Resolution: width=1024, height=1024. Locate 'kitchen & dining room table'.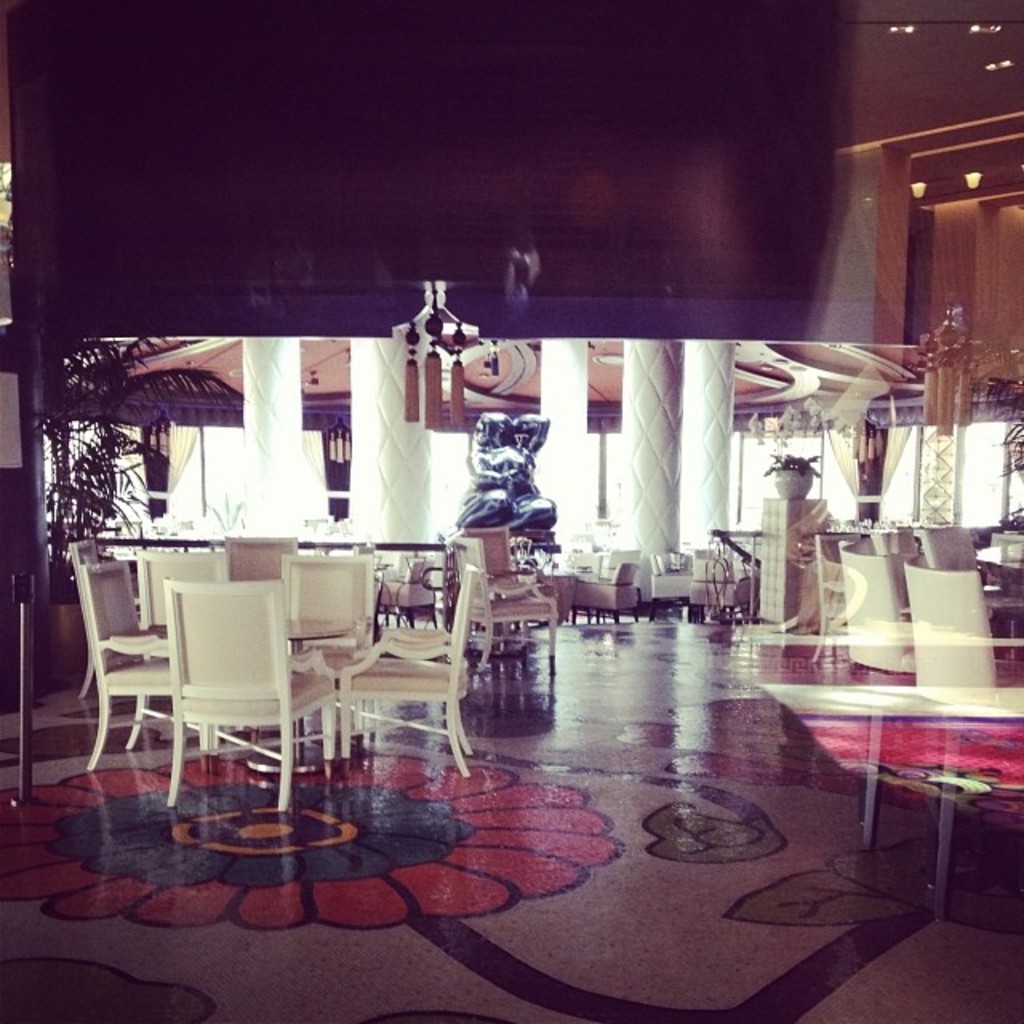
126,523,486,803.
